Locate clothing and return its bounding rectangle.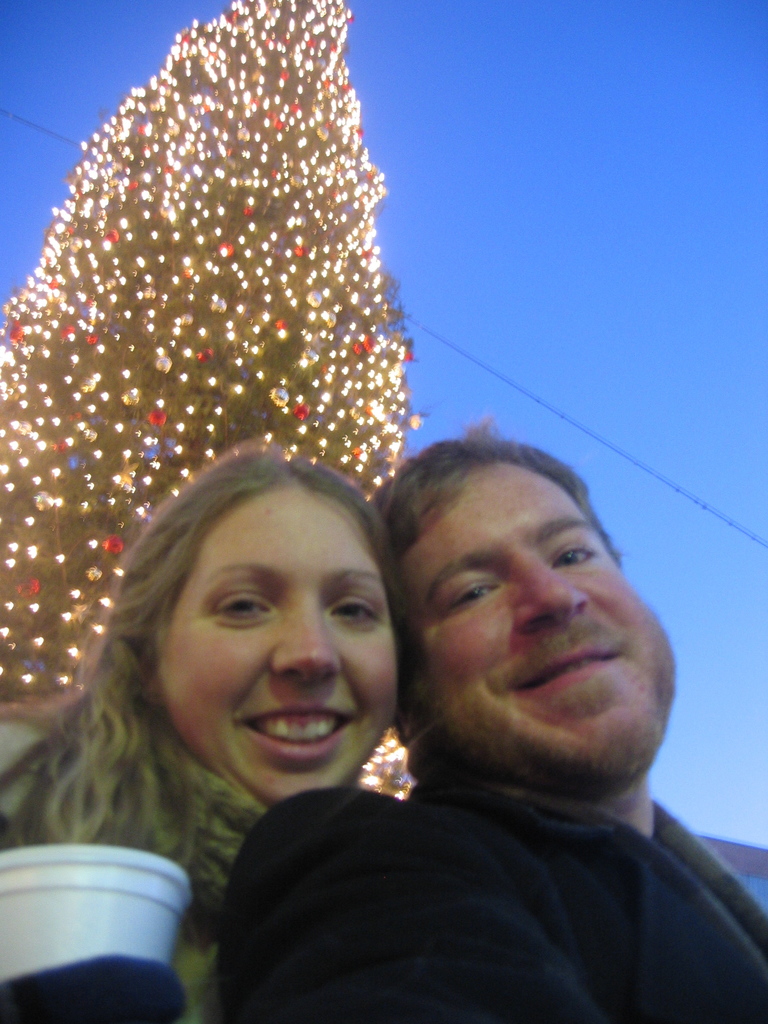
region(220, 733, 767, 1023).
